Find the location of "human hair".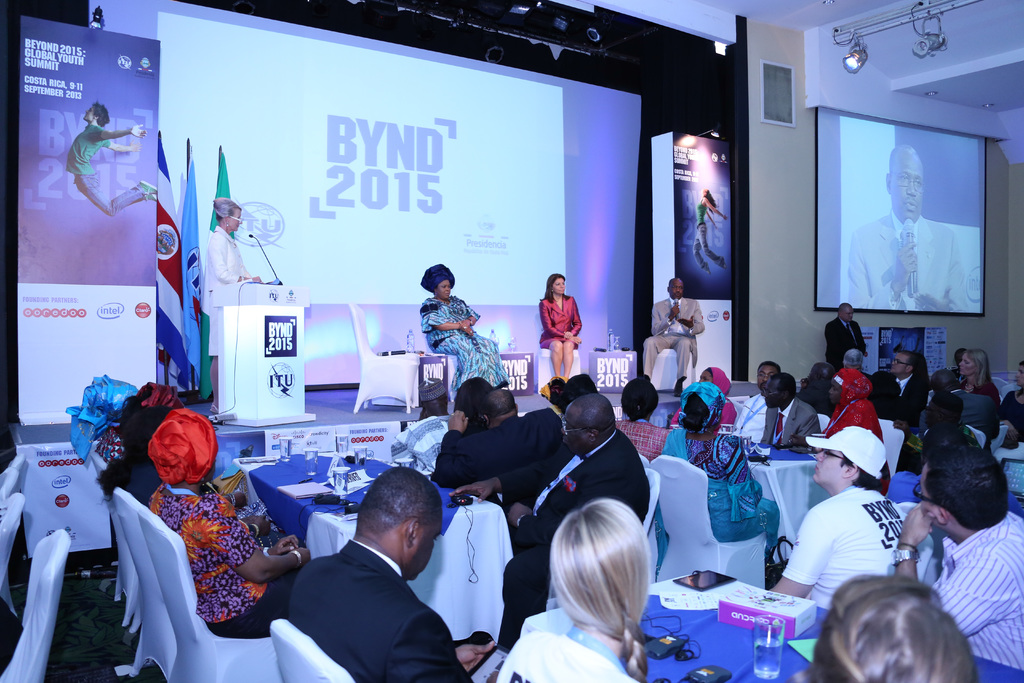
Location: x1=573 y1=393 x2=615 y2=442.
